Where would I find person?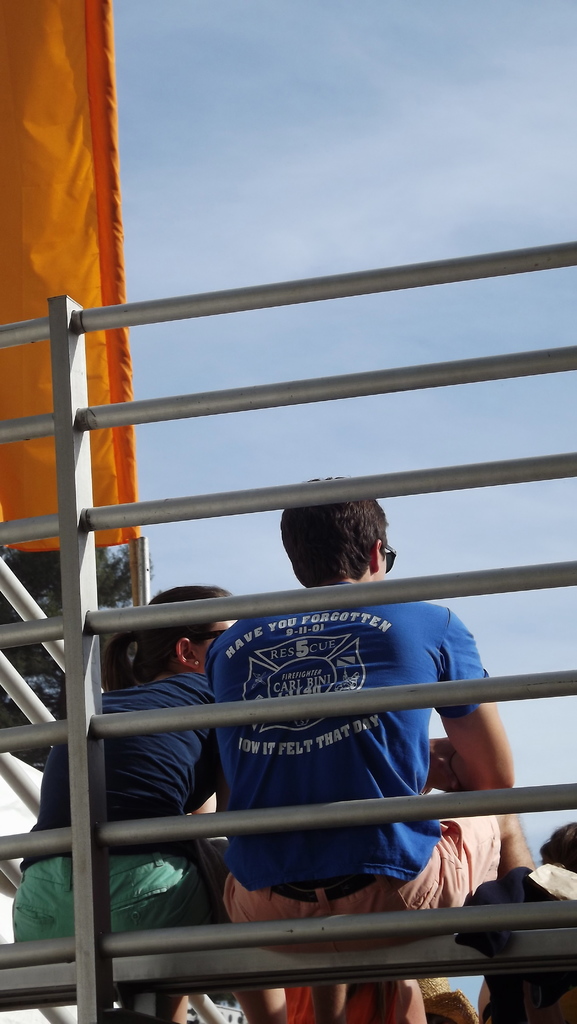
At (x1=475, y1=822, x2=576, y2=1023).
